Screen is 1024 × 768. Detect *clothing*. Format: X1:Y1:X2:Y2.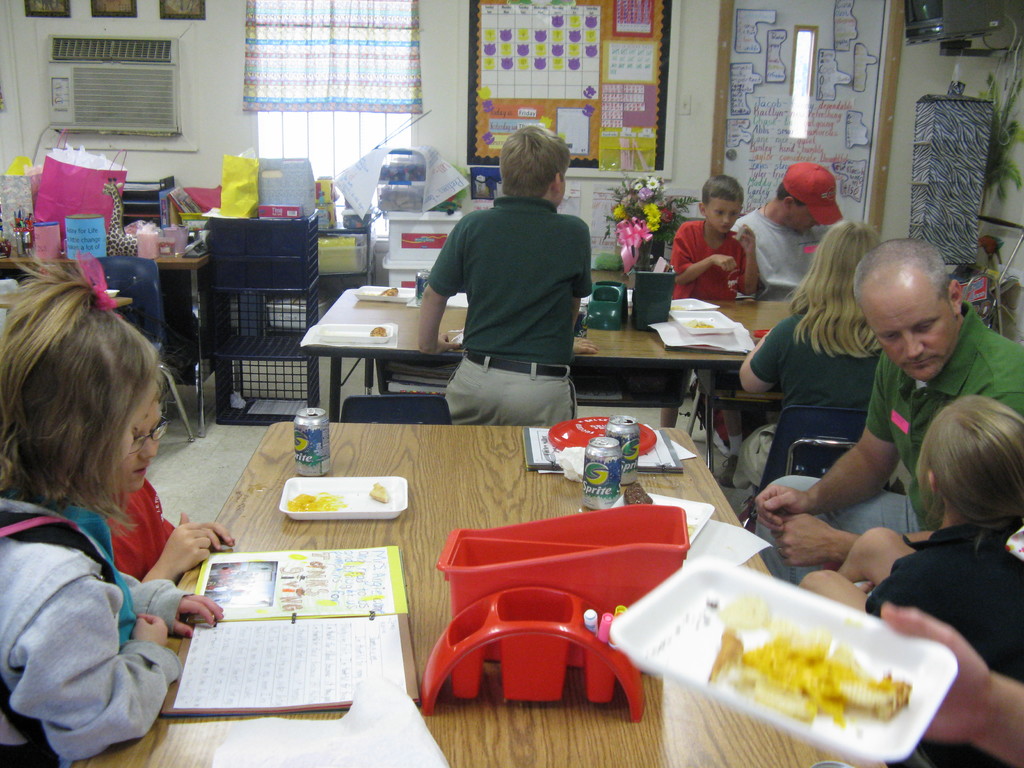
671:216:759:300.
